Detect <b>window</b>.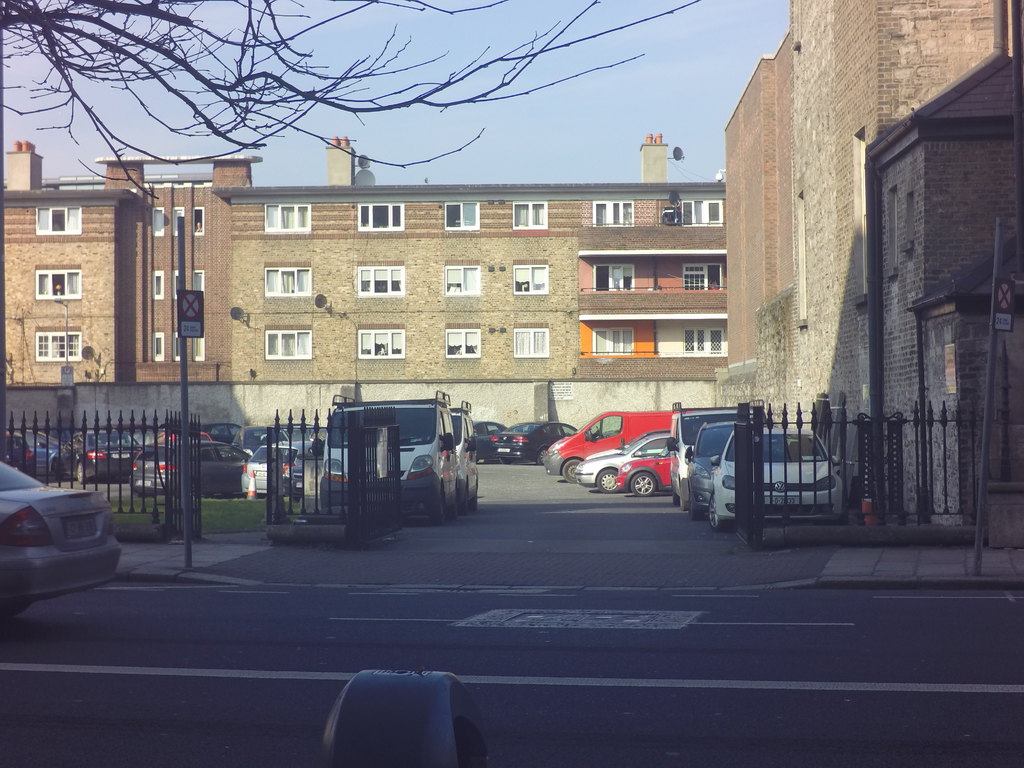
Detected at bbox=[36, 269, 79, 300].
